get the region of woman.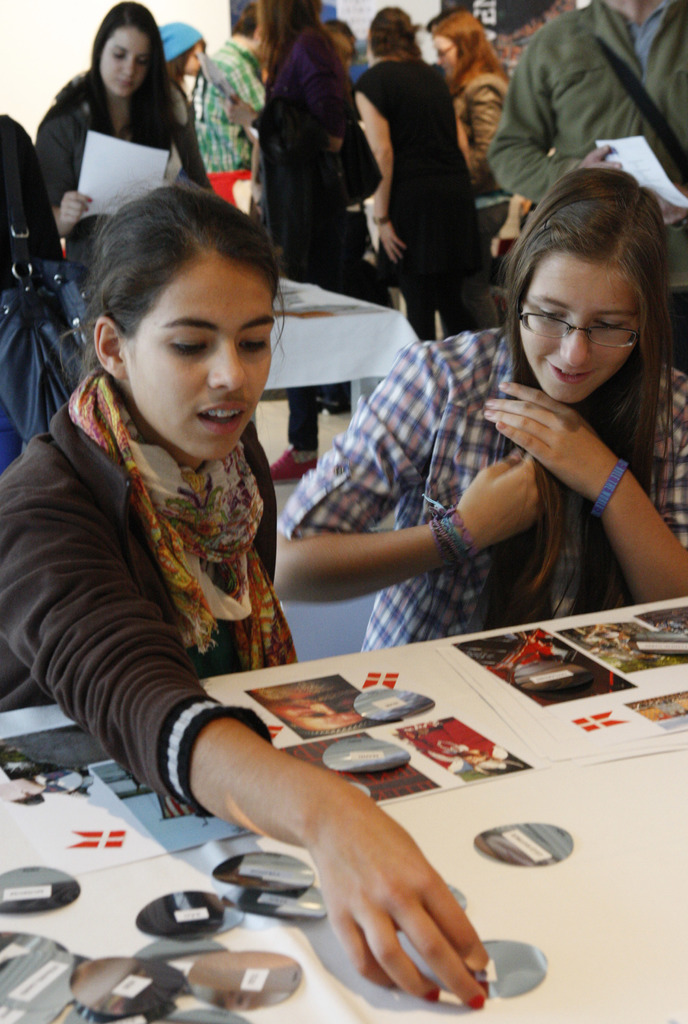
35 1 200 246.
